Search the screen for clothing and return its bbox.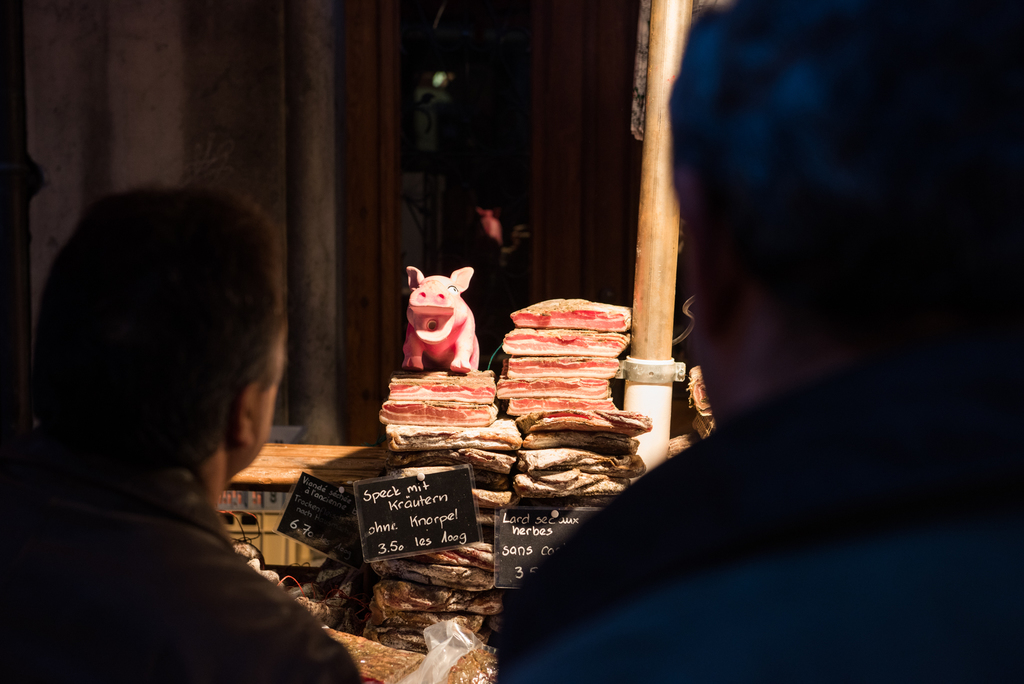
Found: region(0, 443, 364, 683).
